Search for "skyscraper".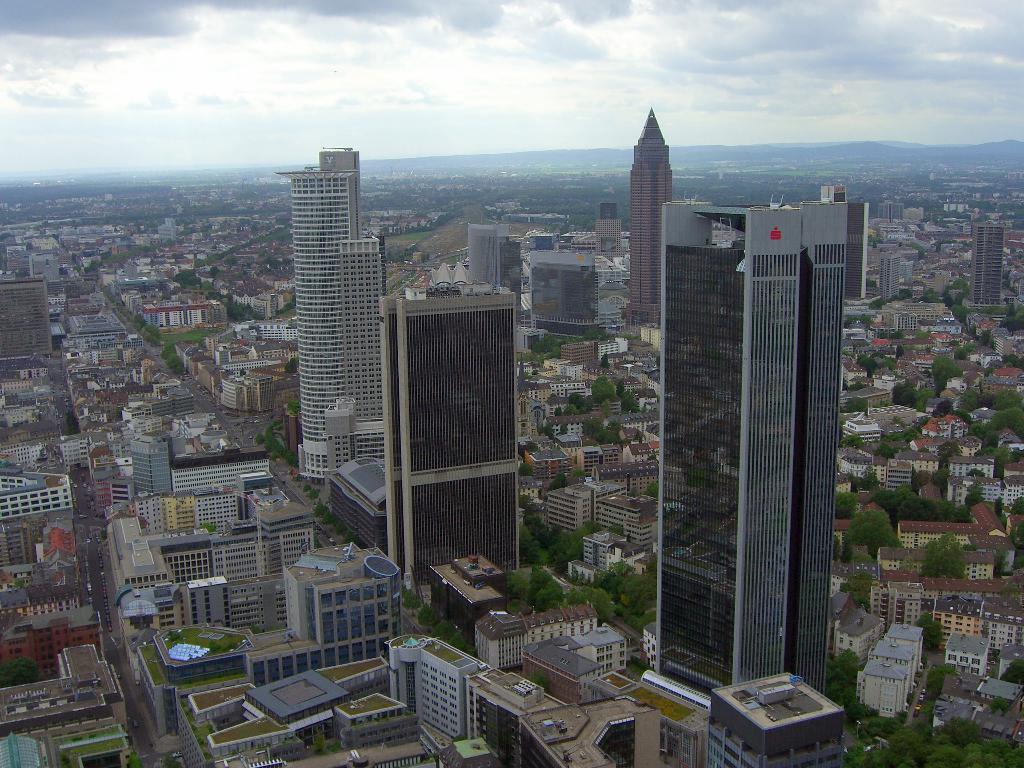
Found at rect(373, 291, 525, 586).
